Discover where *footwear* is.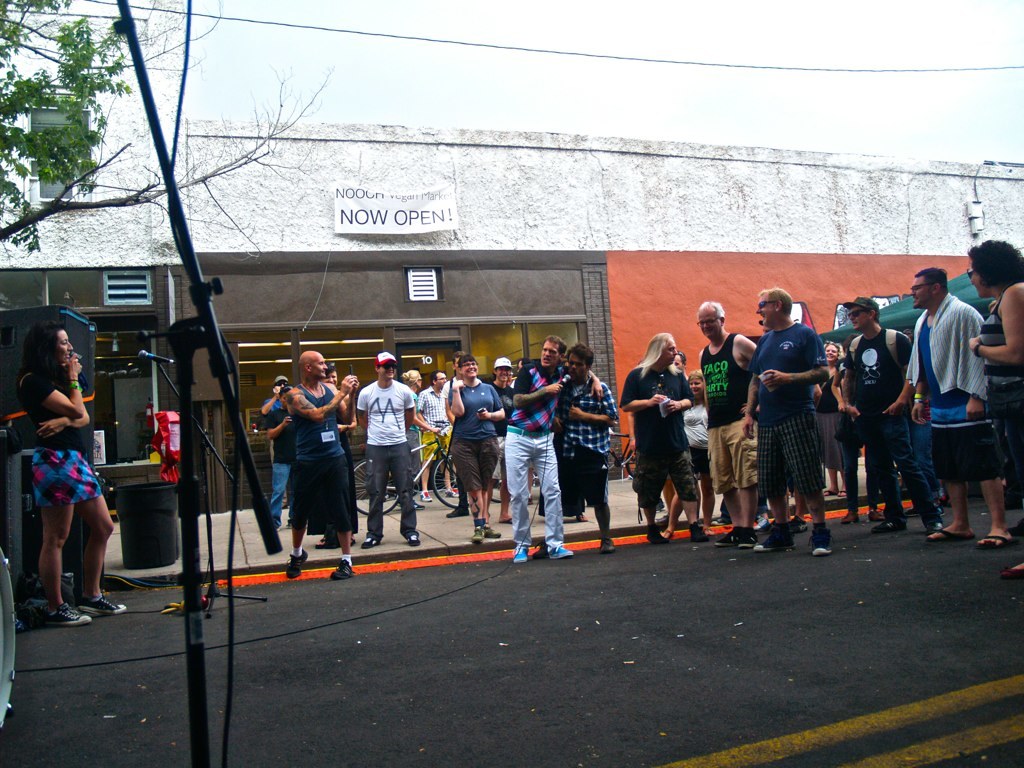
Discovered at (x1=812, y1=524, x2=833, y2=553).
